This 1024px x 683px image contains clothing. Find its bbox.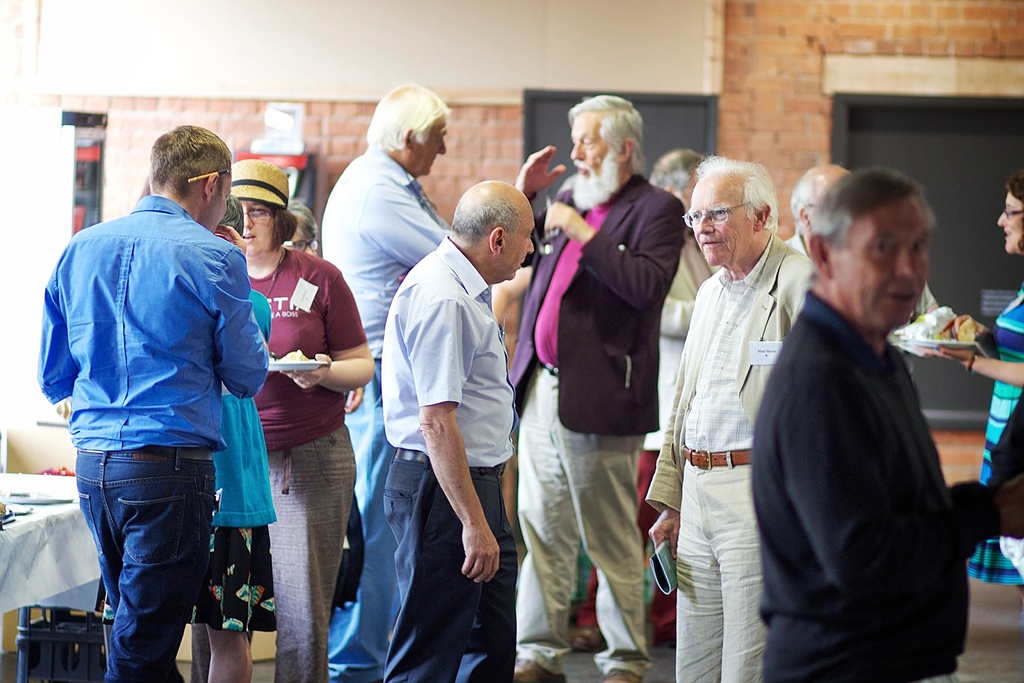
pyautogui.locateOnScreen(28, 193, 269, 682).
